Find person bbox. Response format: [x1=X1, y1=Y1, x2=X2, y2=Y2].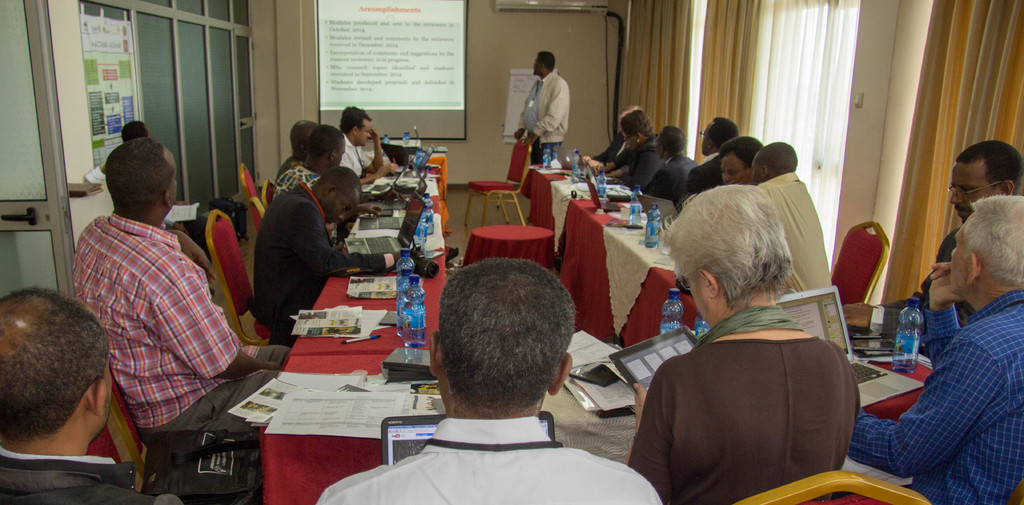
[x1=114, y1=120, x2=209, y2=259].
